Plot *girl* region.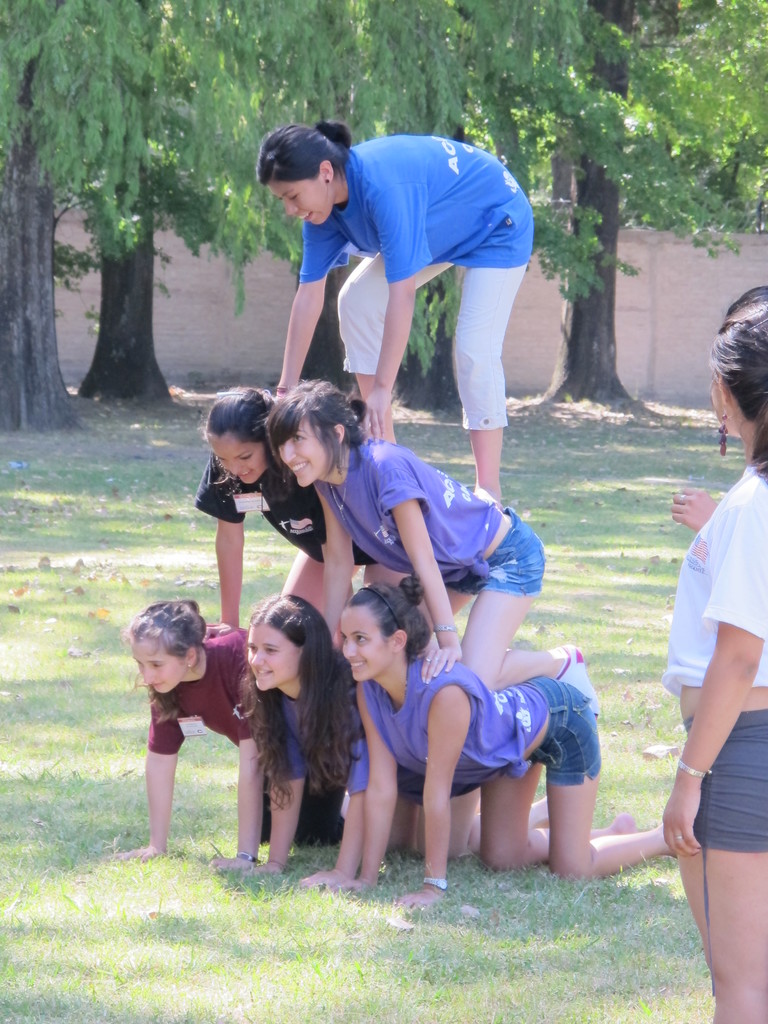
Plotted at bbox=(198, 382, 406, 612).
